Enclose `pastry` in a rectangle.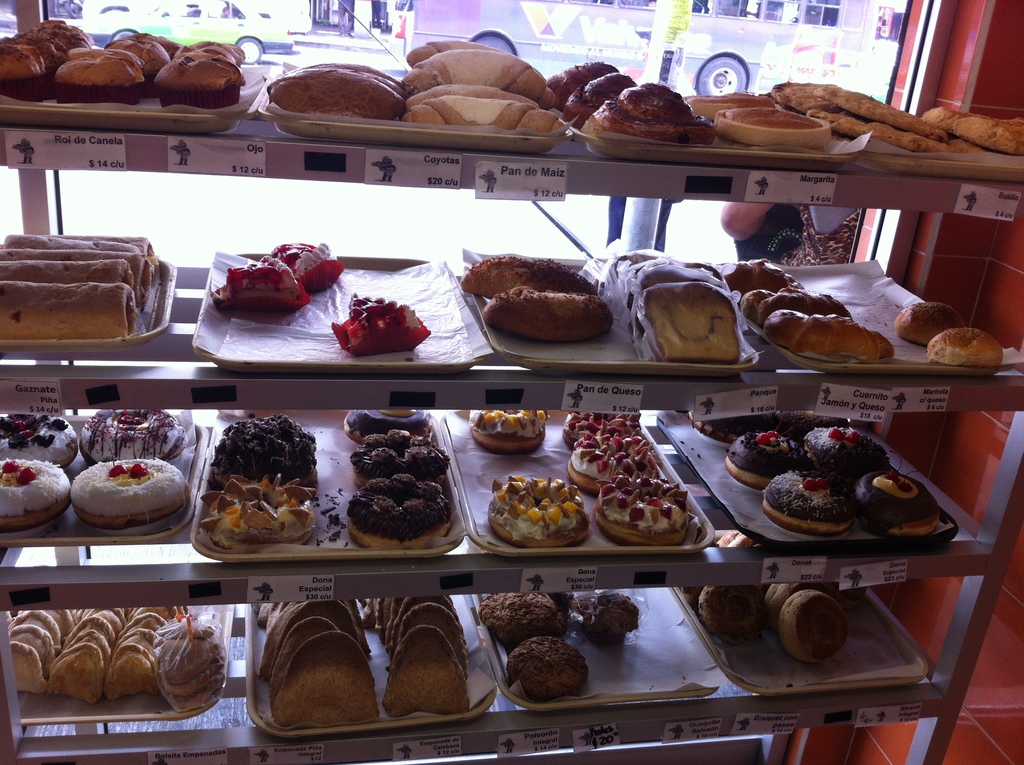
detection(278, 240, 339, 290).
